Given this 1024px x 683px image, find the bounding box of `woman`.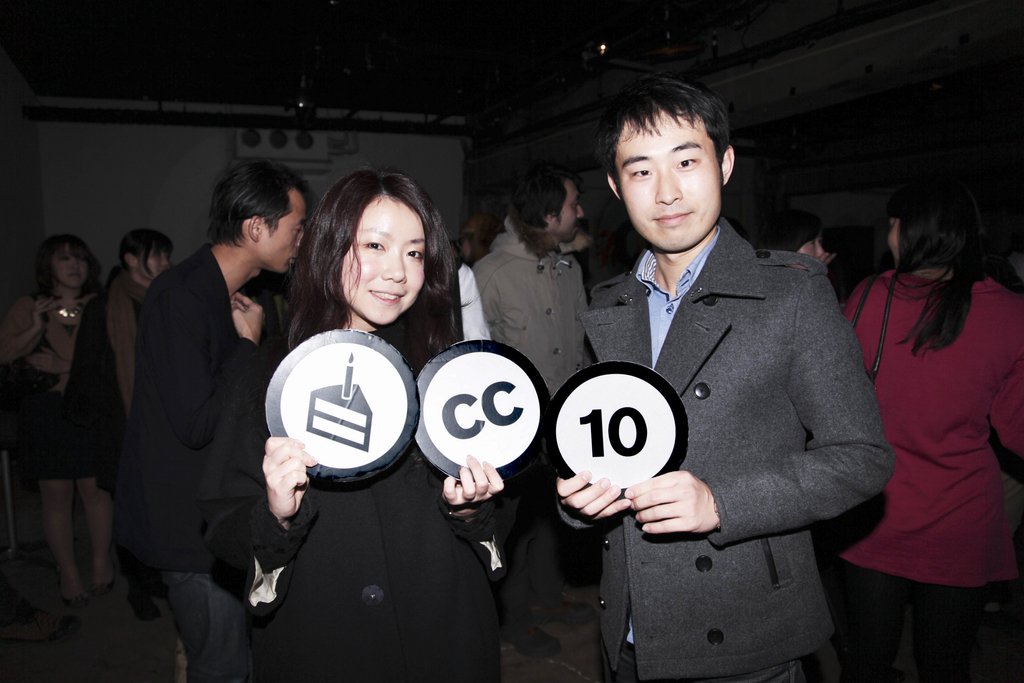
region(744, 194, 845, 293).
